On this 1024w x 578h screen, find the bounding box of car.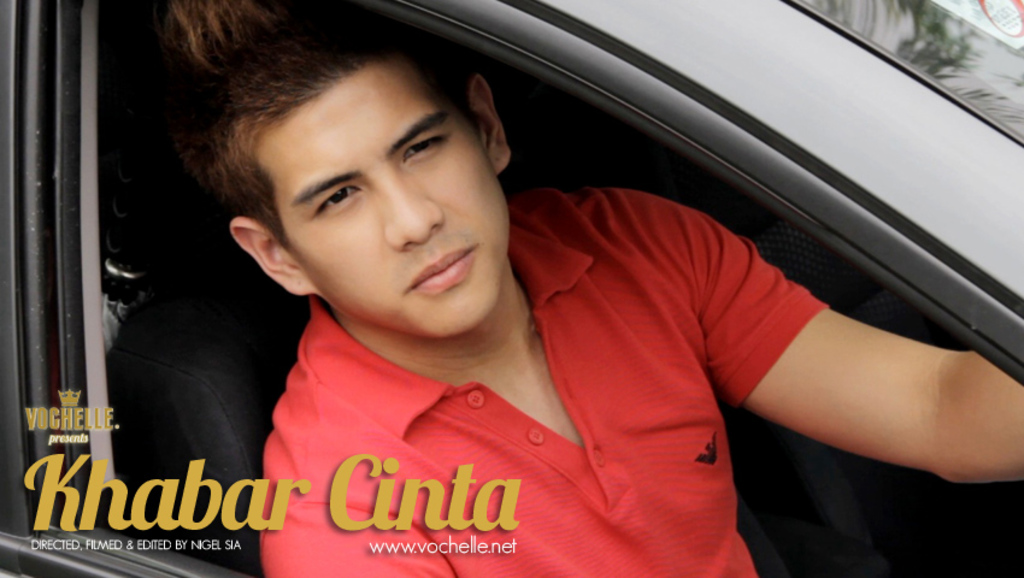
Bounding box: [left=0, top=0, right=1023, bottom=577].
